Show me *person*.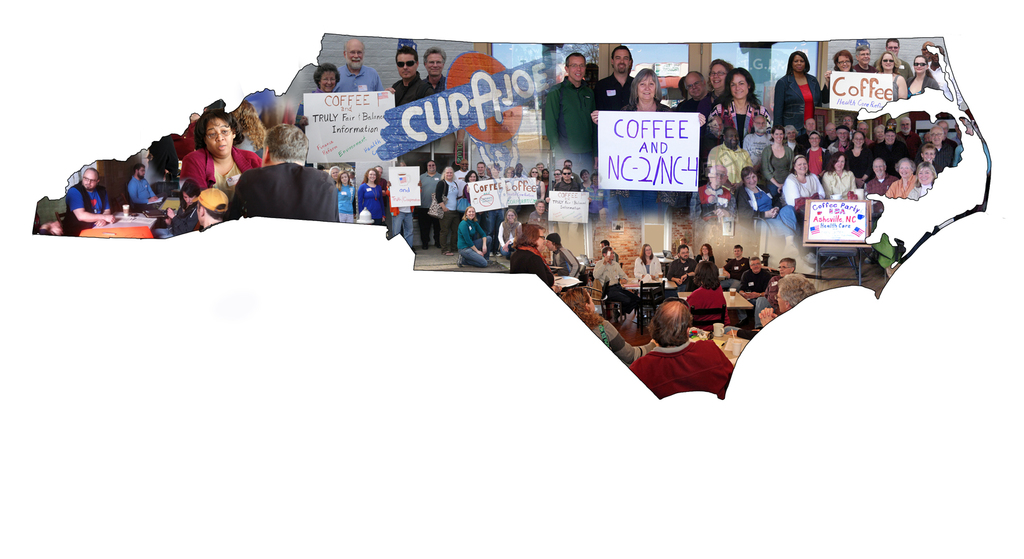
*person* is here: l=908, t=162, r=936, b=201.
